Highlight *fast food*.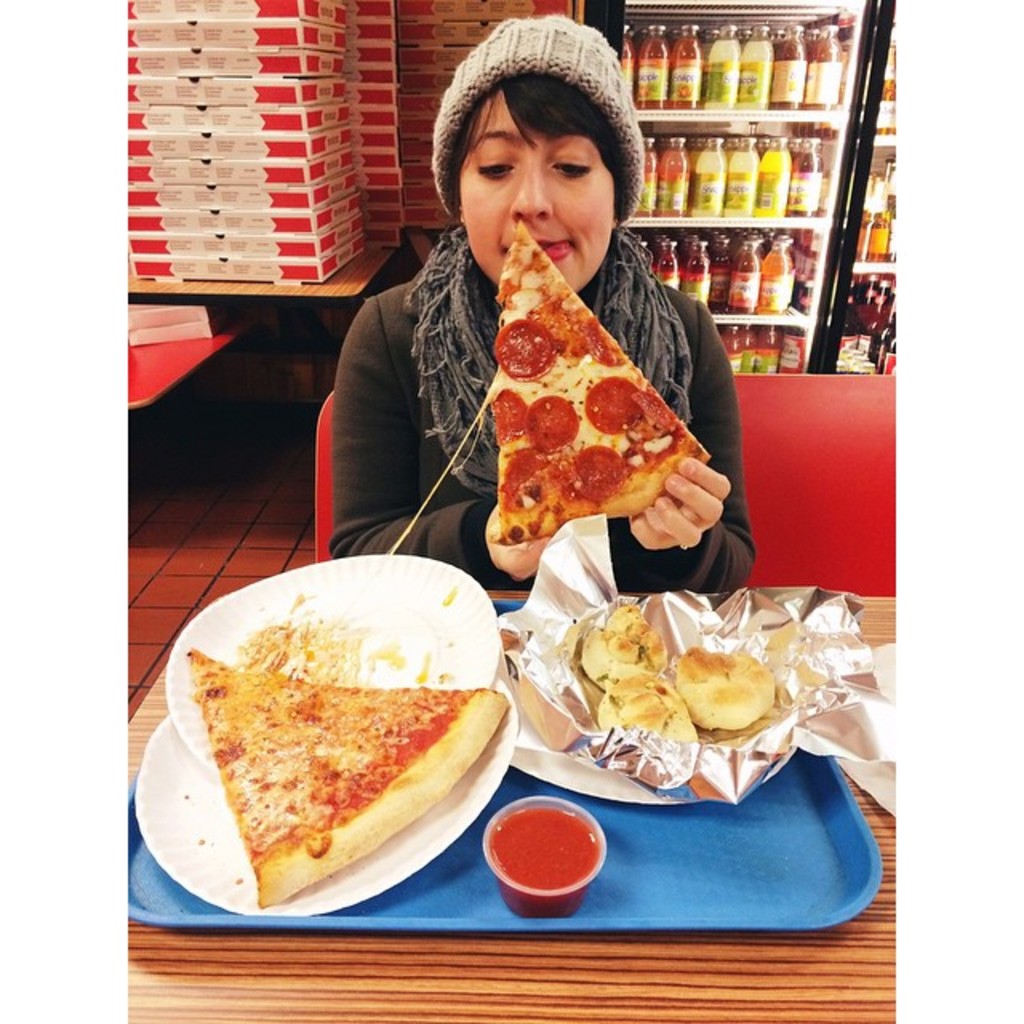
Highlighted region: (152,557,512,882).
